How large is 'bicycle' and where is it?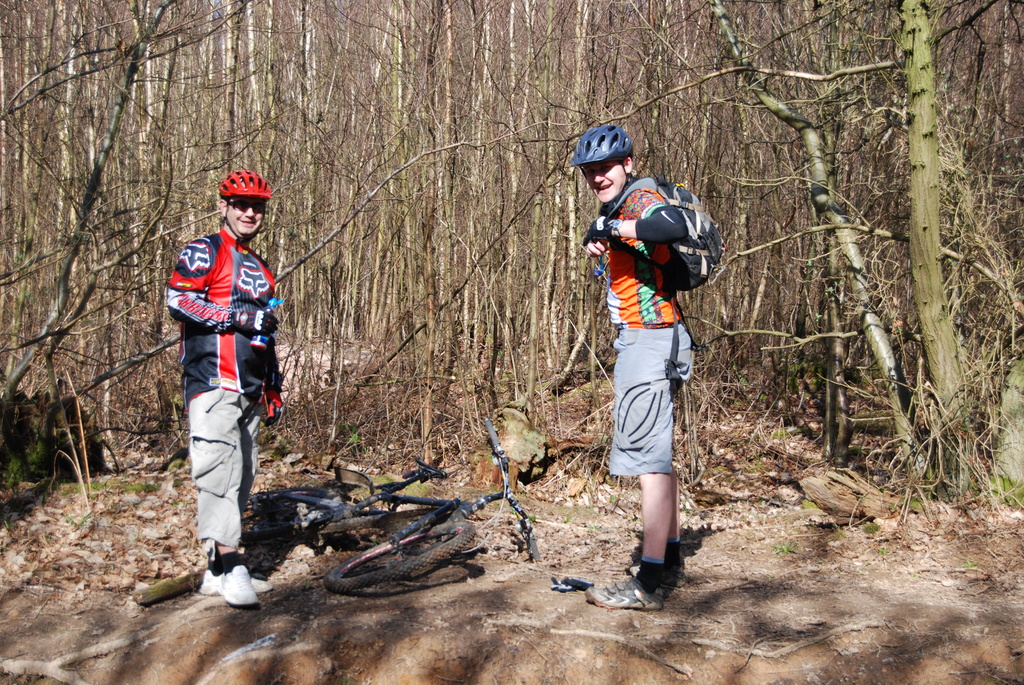
Bounding box: box(228, 404, 558, 615).
